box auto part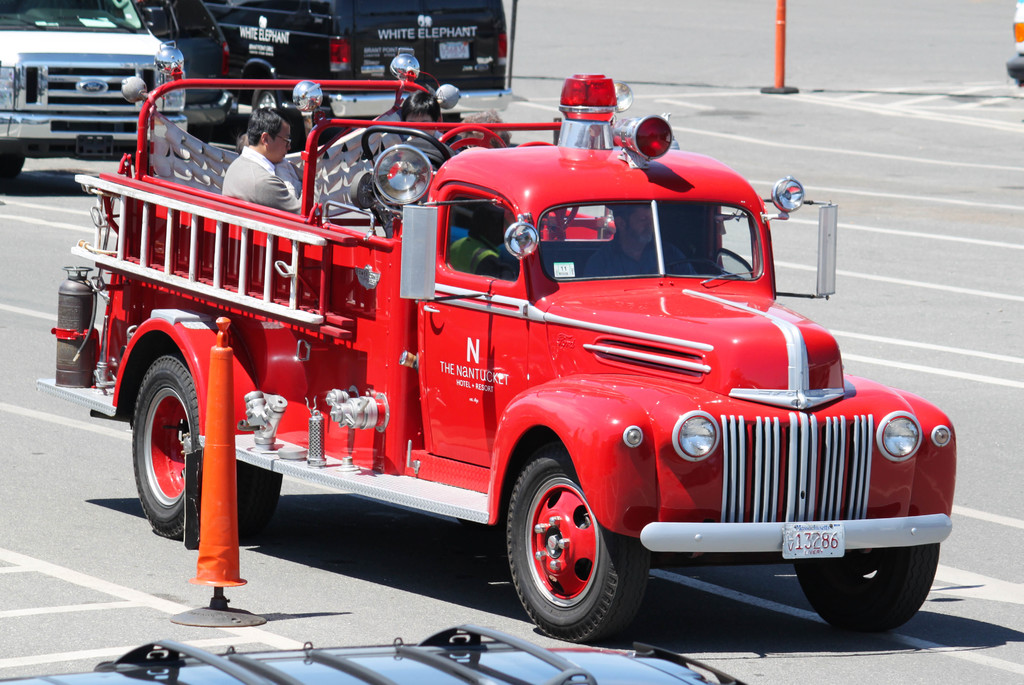
box(0, 65, 167, 113)
